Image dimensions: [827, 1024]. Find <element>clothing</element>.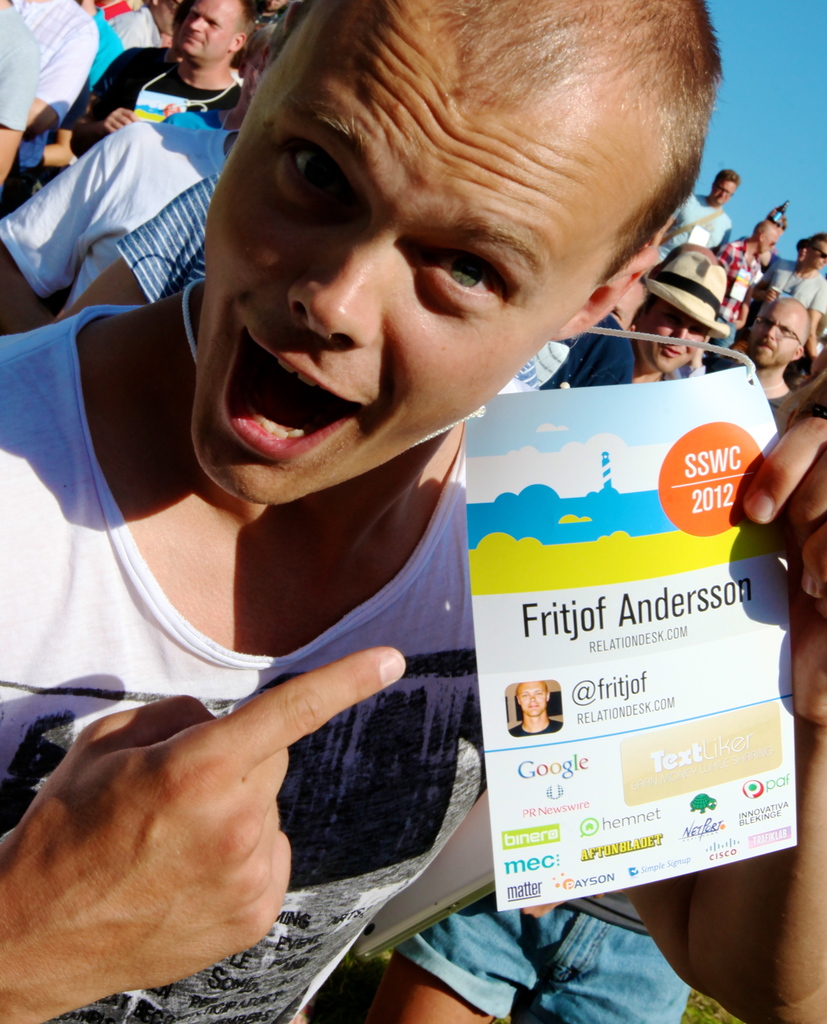
90:47:246:111.
